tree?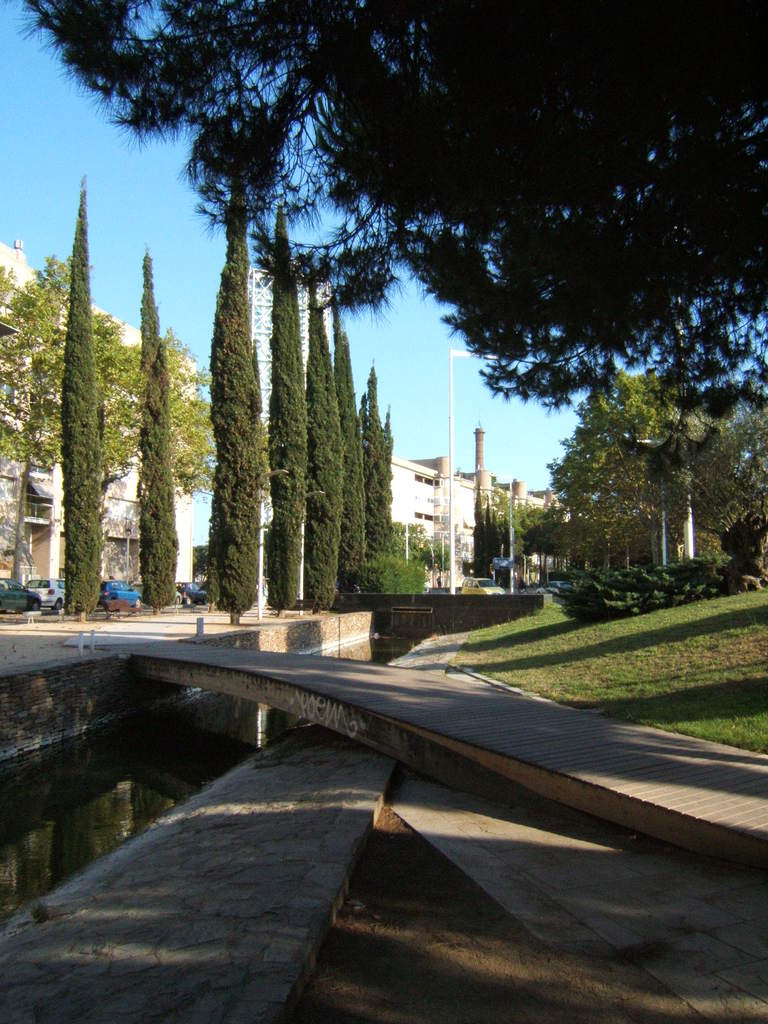
60, 176, 99, 611
